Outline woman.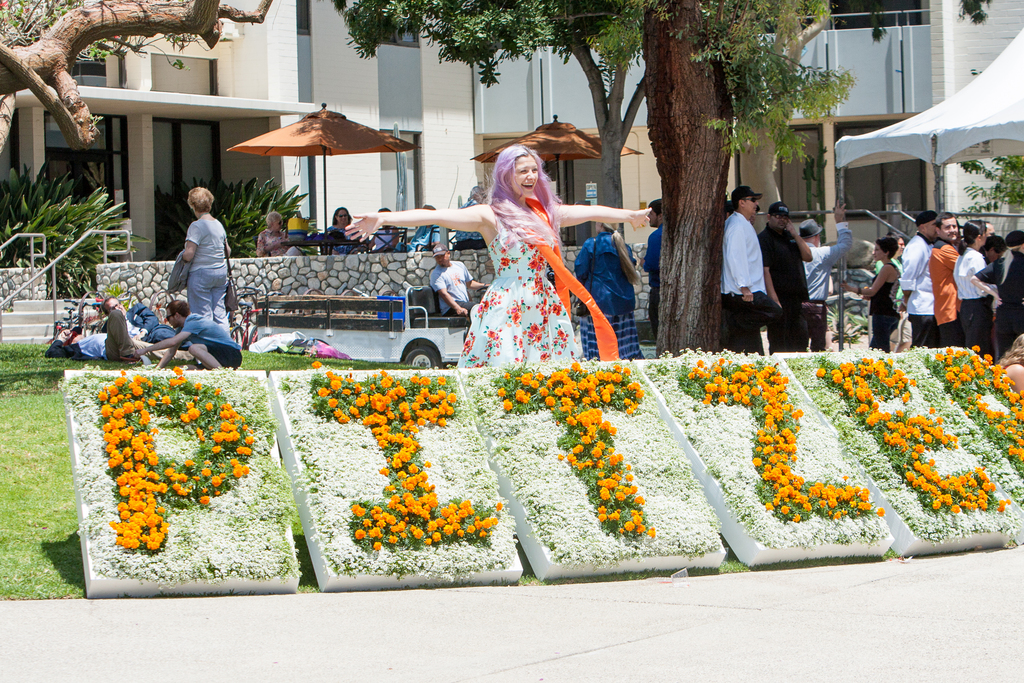
Outline: pyautogui.locateOnScreen(344, 139, 651, 363).
